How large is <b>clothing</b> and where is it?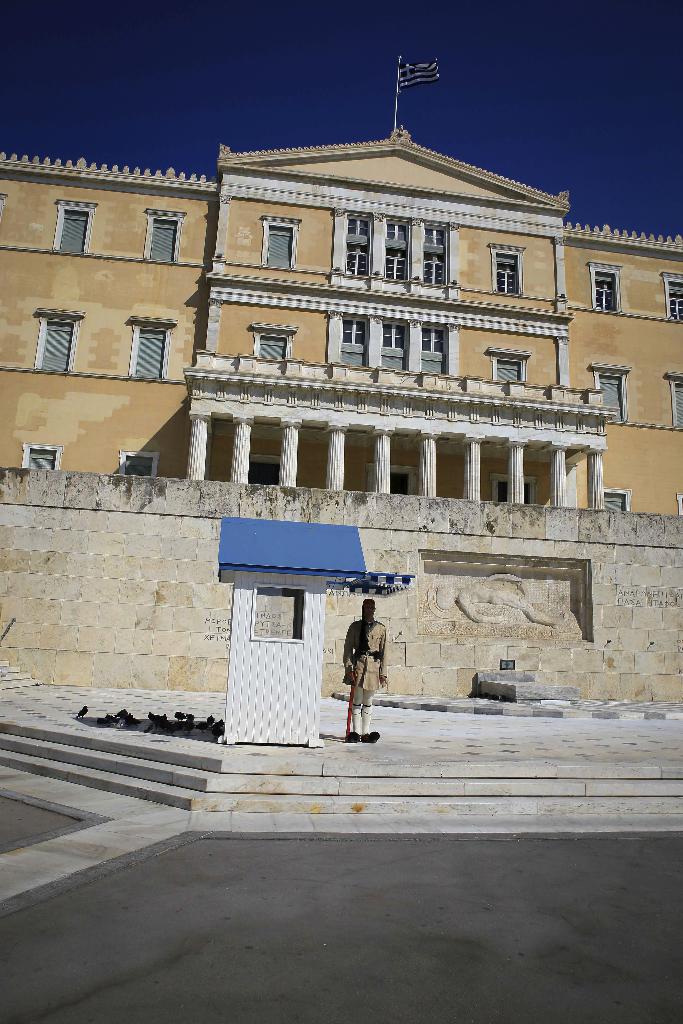
Bounding box: 338:602:393:728.
